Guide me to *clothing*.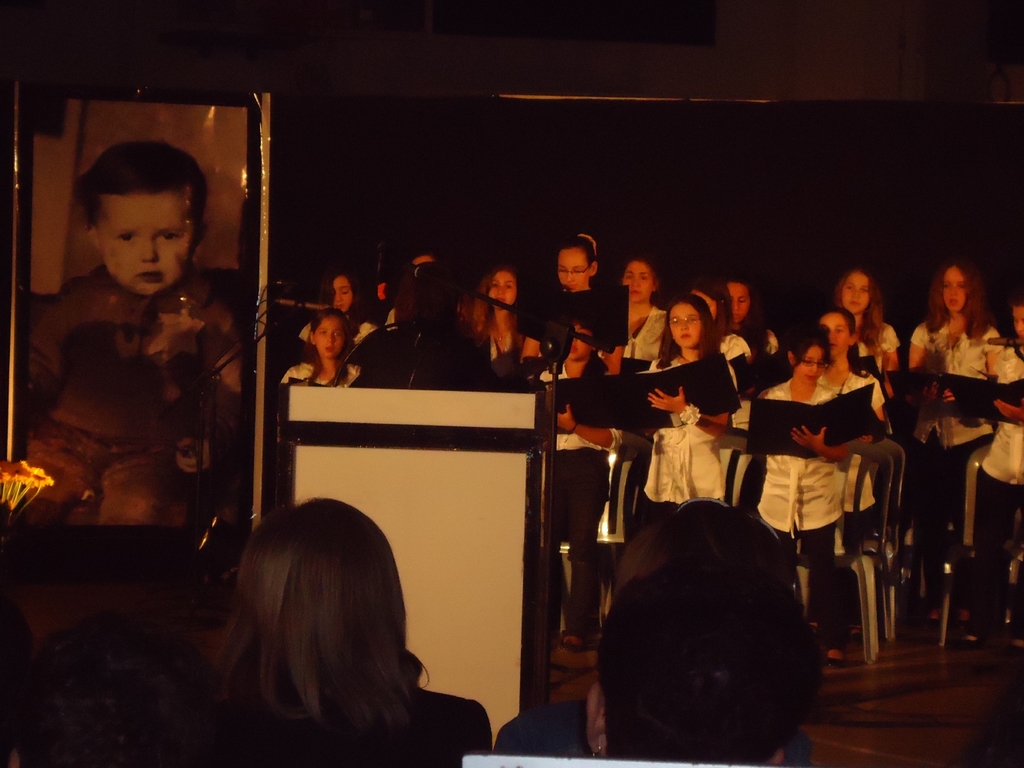
Guidance: locate(280, 357, 361, 384).
